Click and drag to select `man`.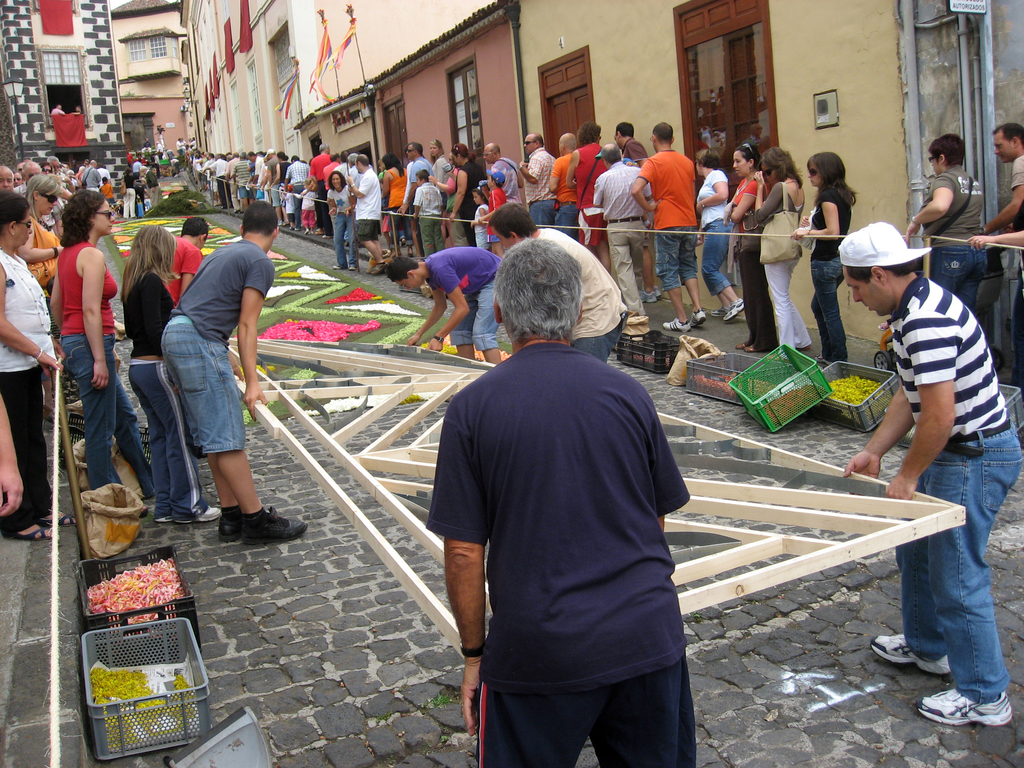
Selection: select_region(591, 143, 655, 322).
